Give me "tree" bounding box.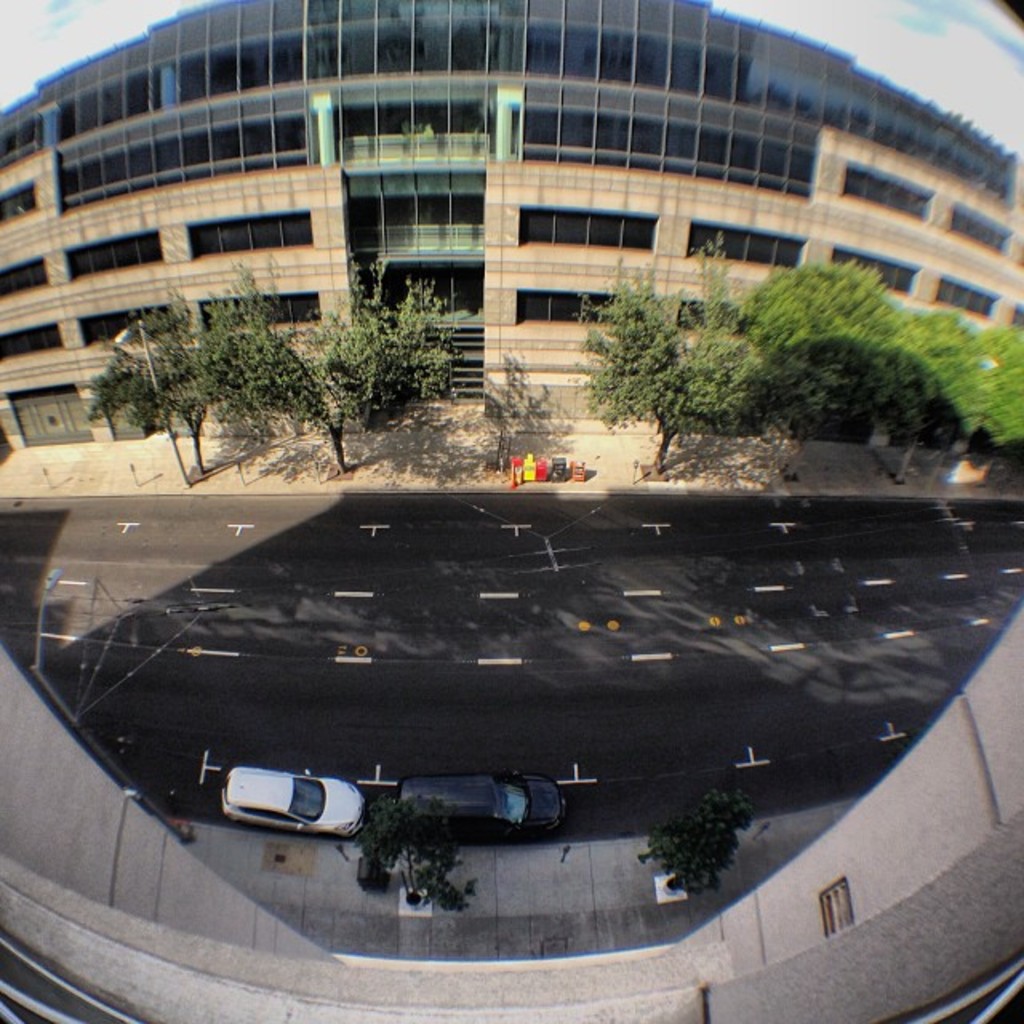
(80,254,454,480).
